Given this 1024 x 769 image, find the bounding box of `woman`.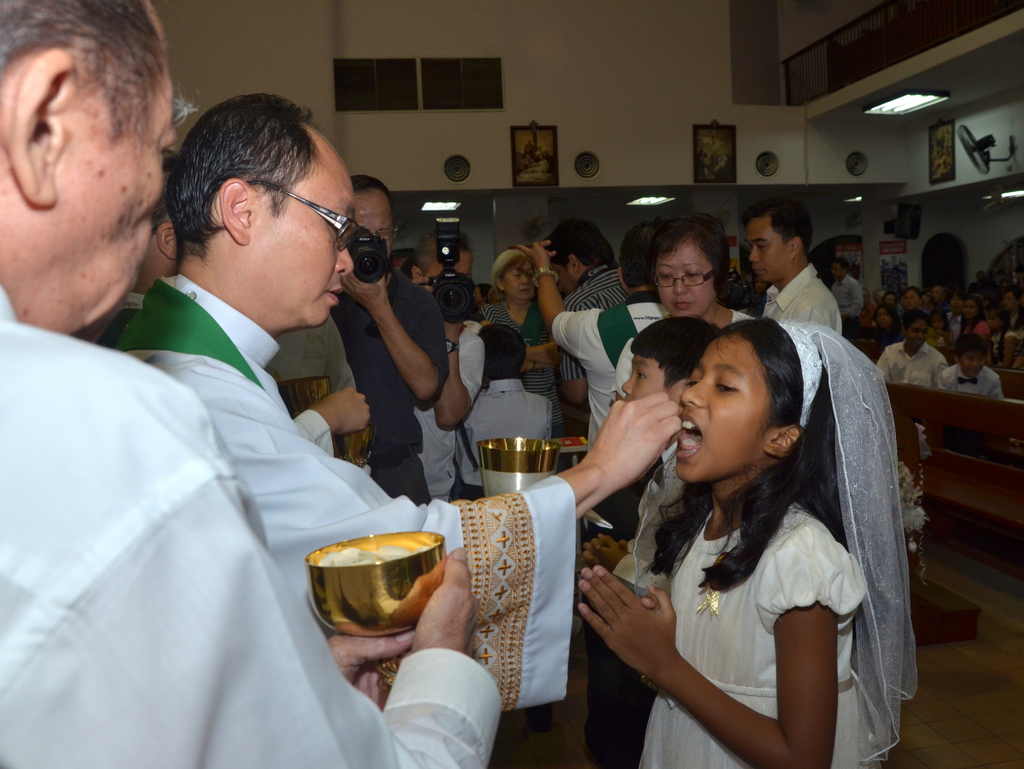
[1002, 292, 1020, 329].
